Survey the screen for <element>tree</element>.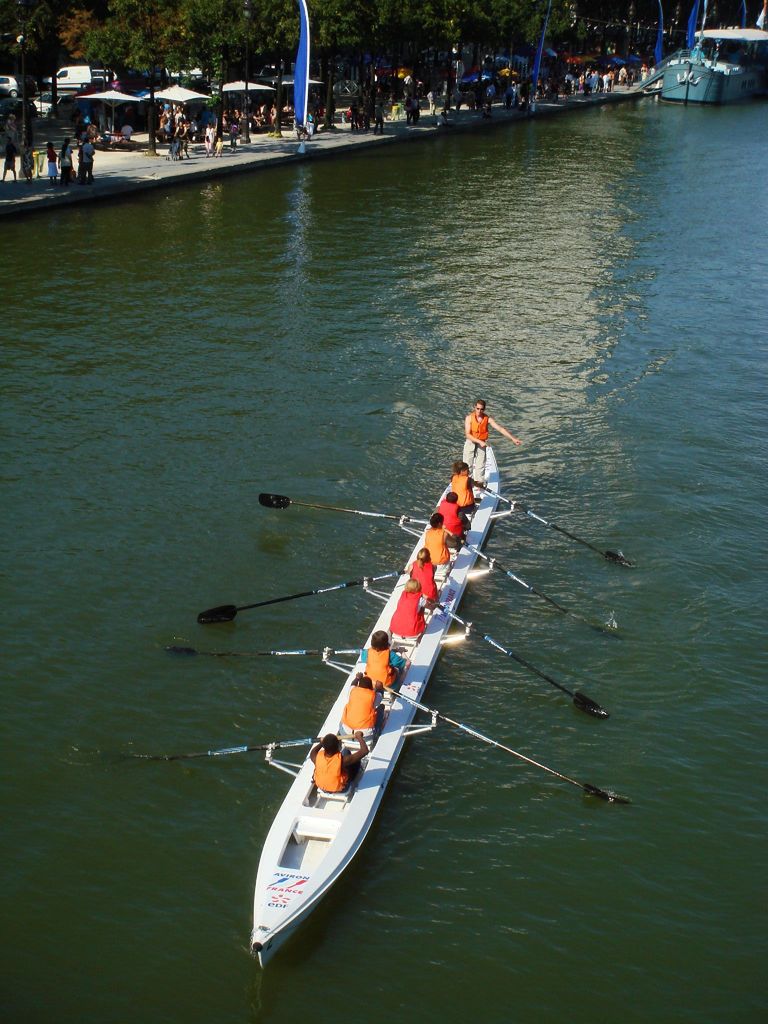
Survey found: (left=173, top=4, right=260, bottom=147).
